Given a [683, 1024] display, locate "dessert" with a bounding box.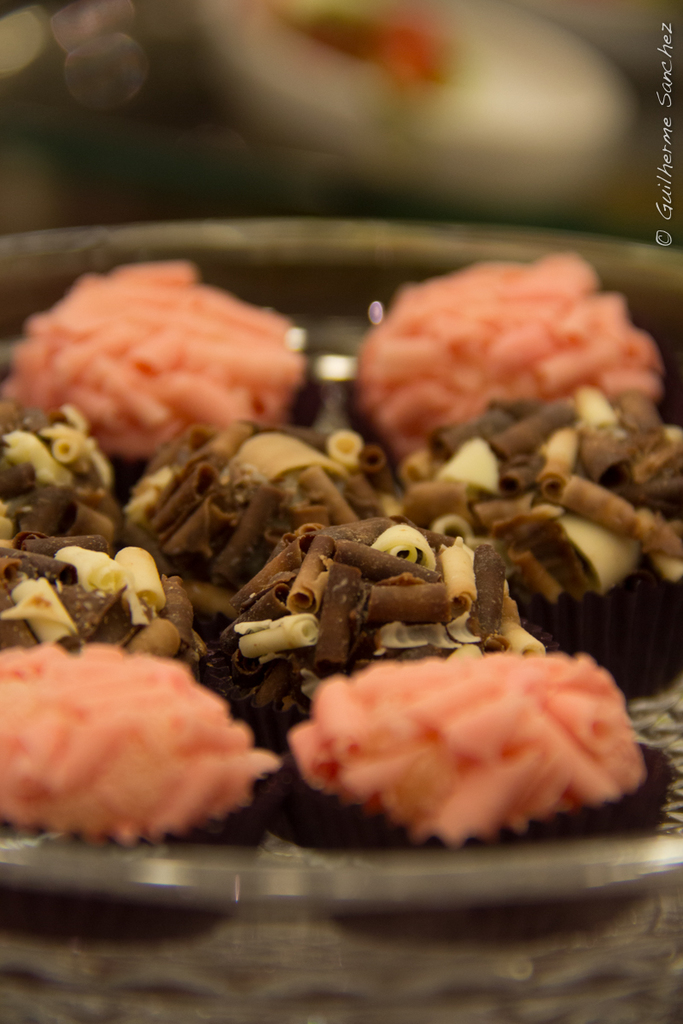
Located: crop(416, 387, 682, 674).
